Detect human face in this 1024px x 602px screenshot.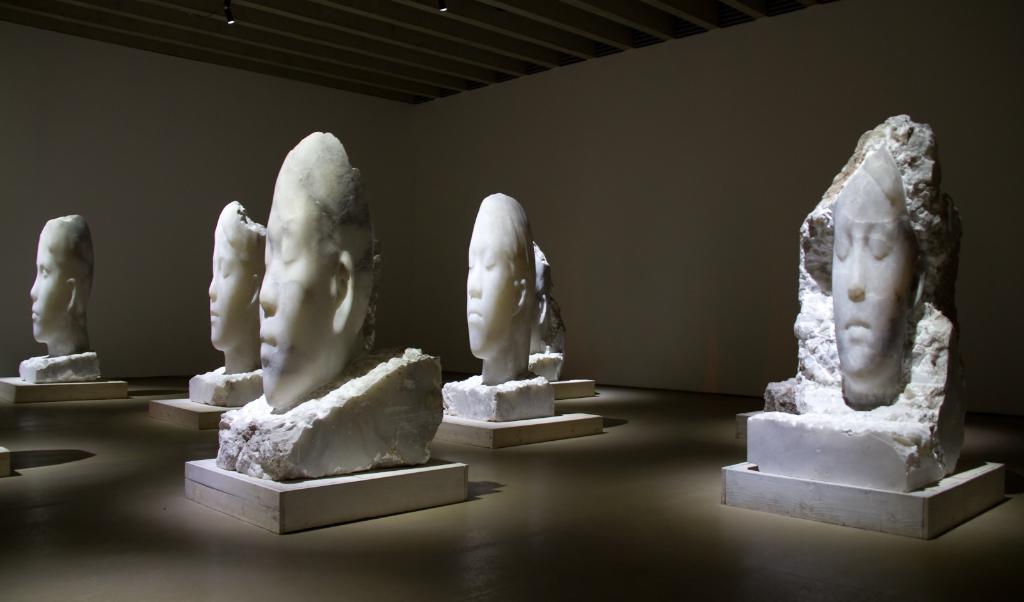
Detection: 259,182,333,411.
